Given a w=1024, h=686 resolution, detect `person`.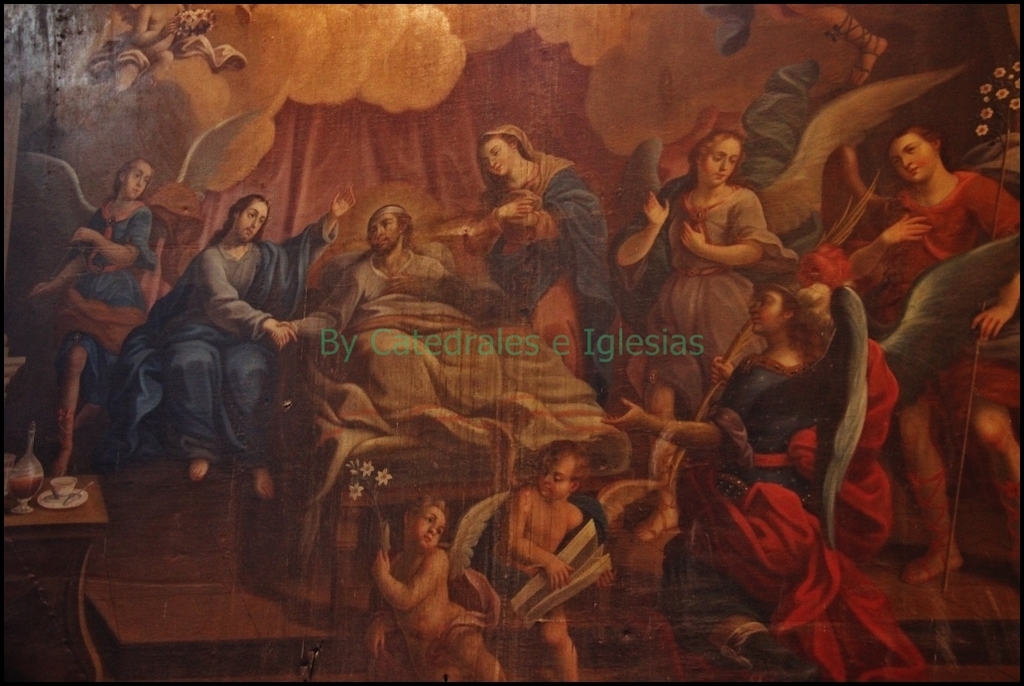
<region>358, 494, 503, 684</region>.
